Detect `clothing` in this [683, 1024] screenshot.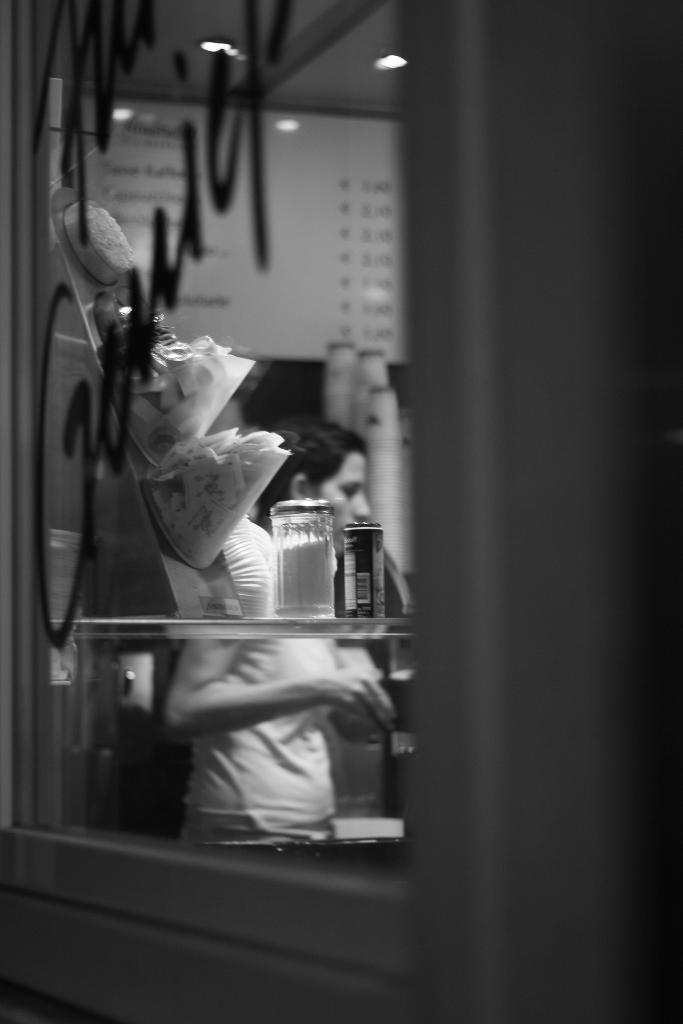
Detection: Rect(184, 509, 340, 838).
